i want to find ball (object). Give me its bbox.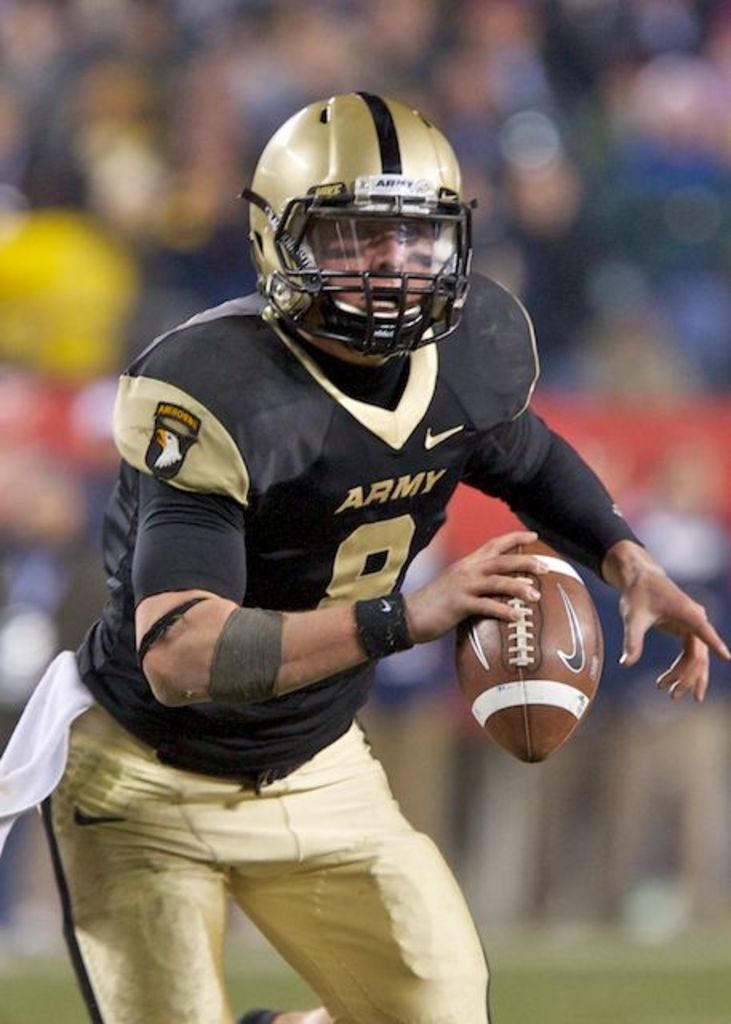
457:547:601:760.
